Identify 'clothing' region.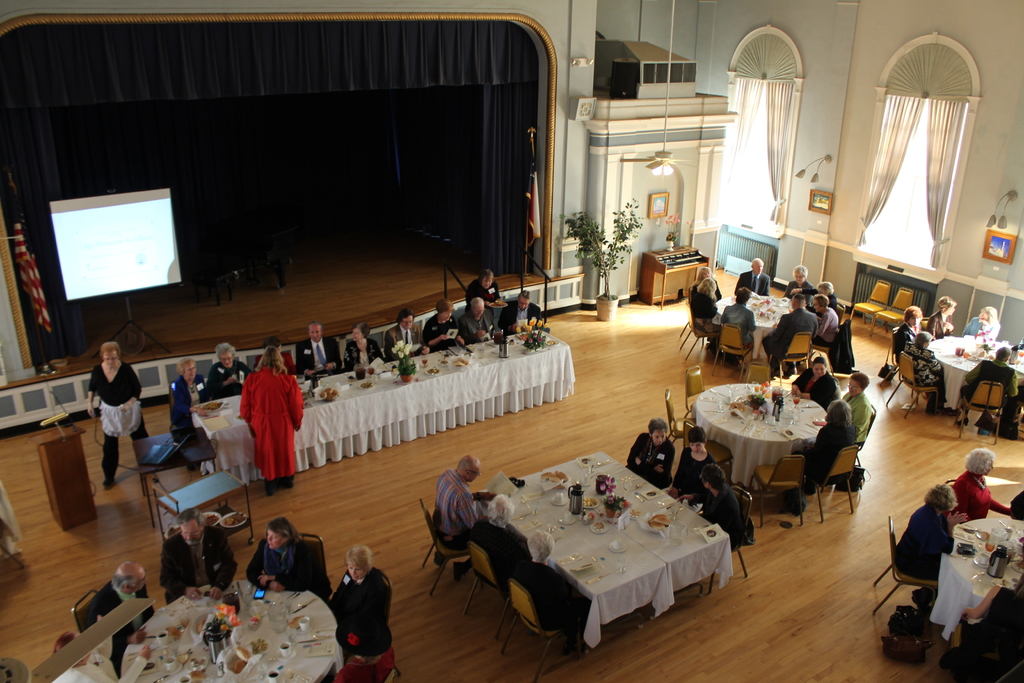
Region: detection(678, 445, 714, 493).
